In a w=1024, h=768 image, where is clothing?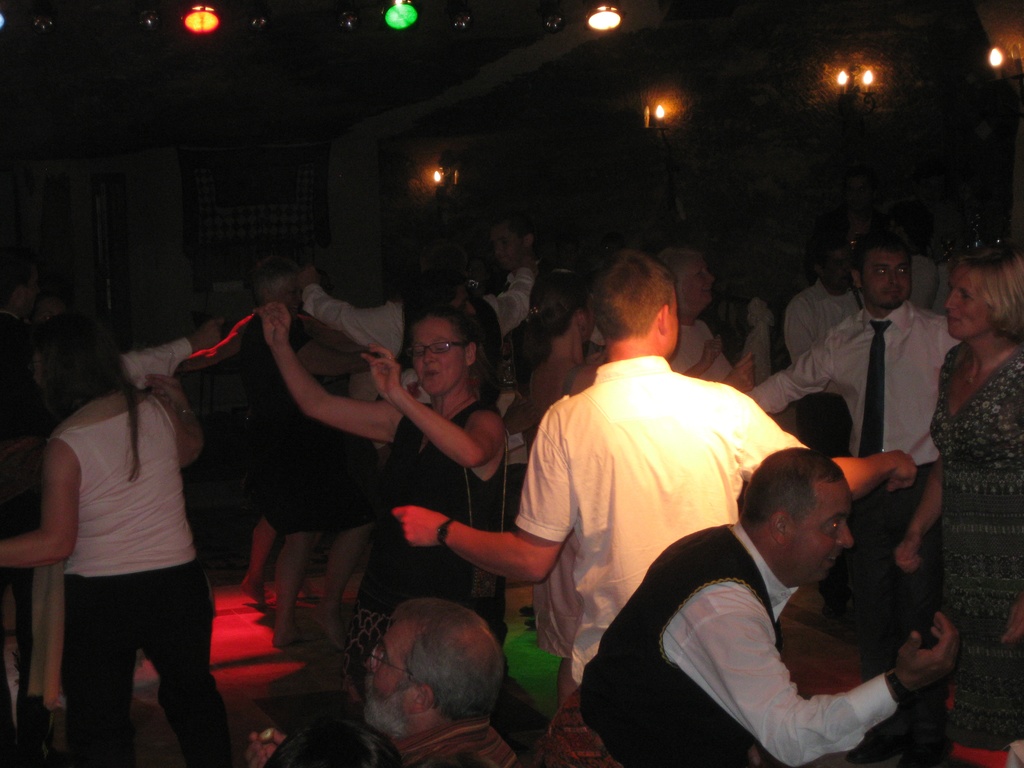
[x1=733, y1=308, x2=954, y2=682].
